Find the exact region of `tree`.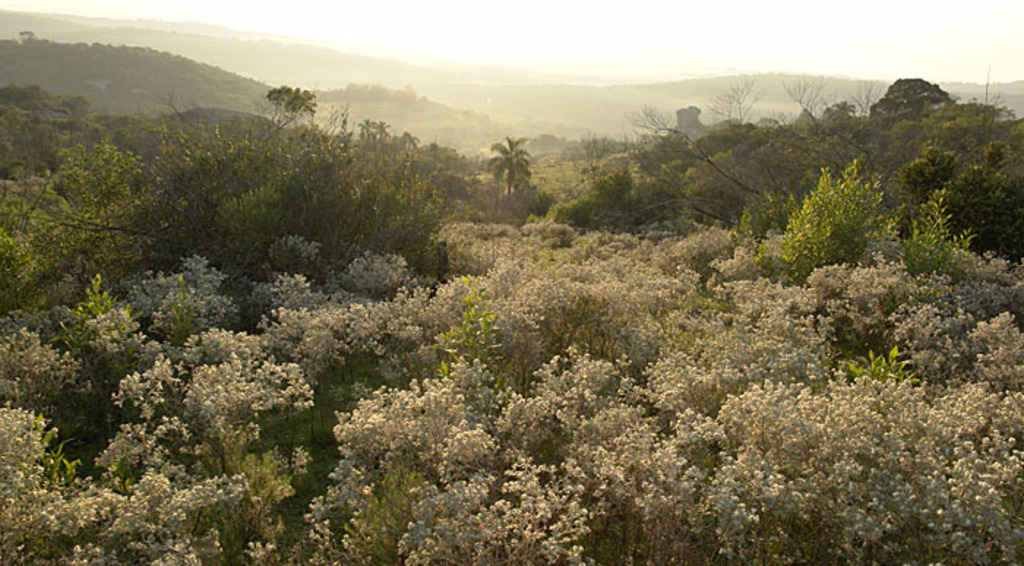
Exact region: l=0, t=79, r=91, b=123.
